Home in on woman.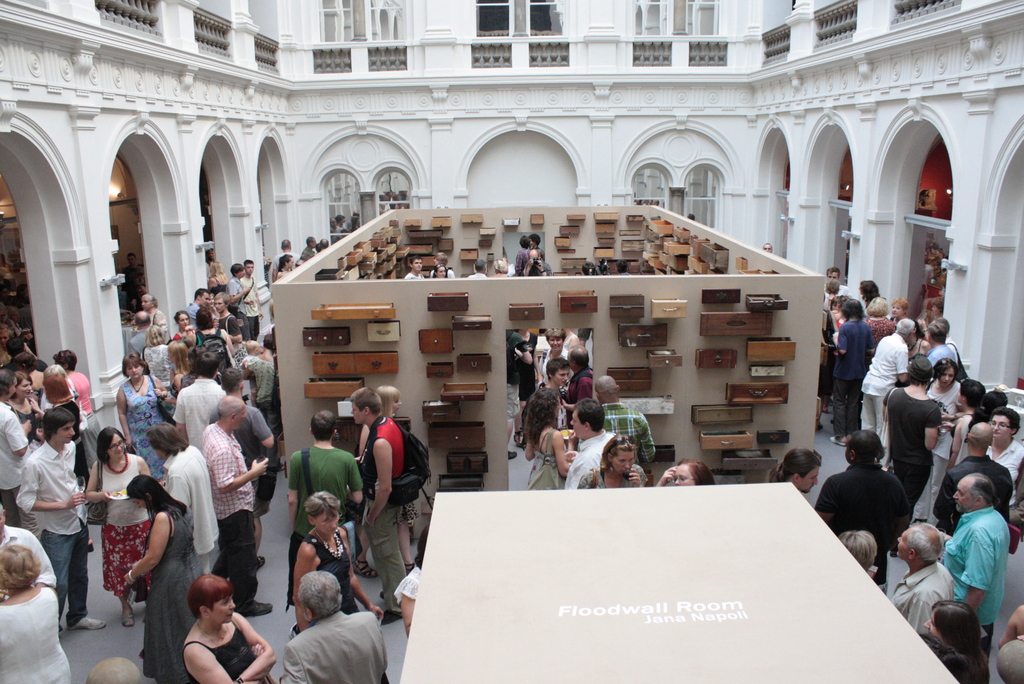
Homed in at rect(832, 297, 874, 446).
